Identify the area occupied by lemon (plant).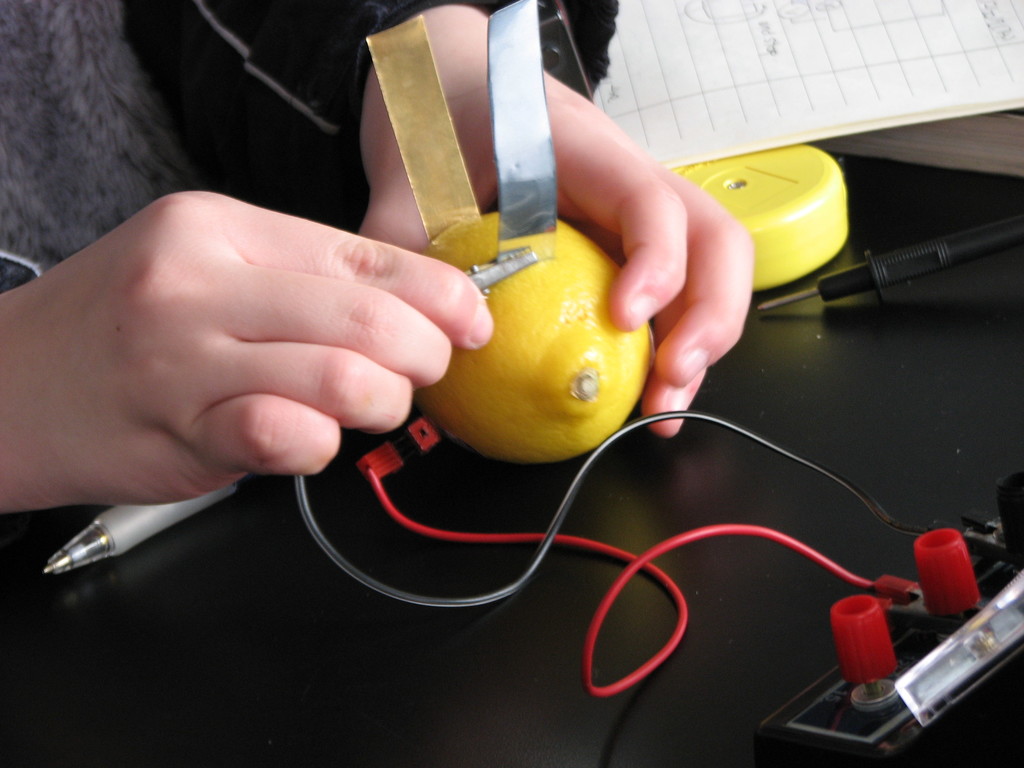
Area: <bbox>419, 209, 655, 465</bbox>.
